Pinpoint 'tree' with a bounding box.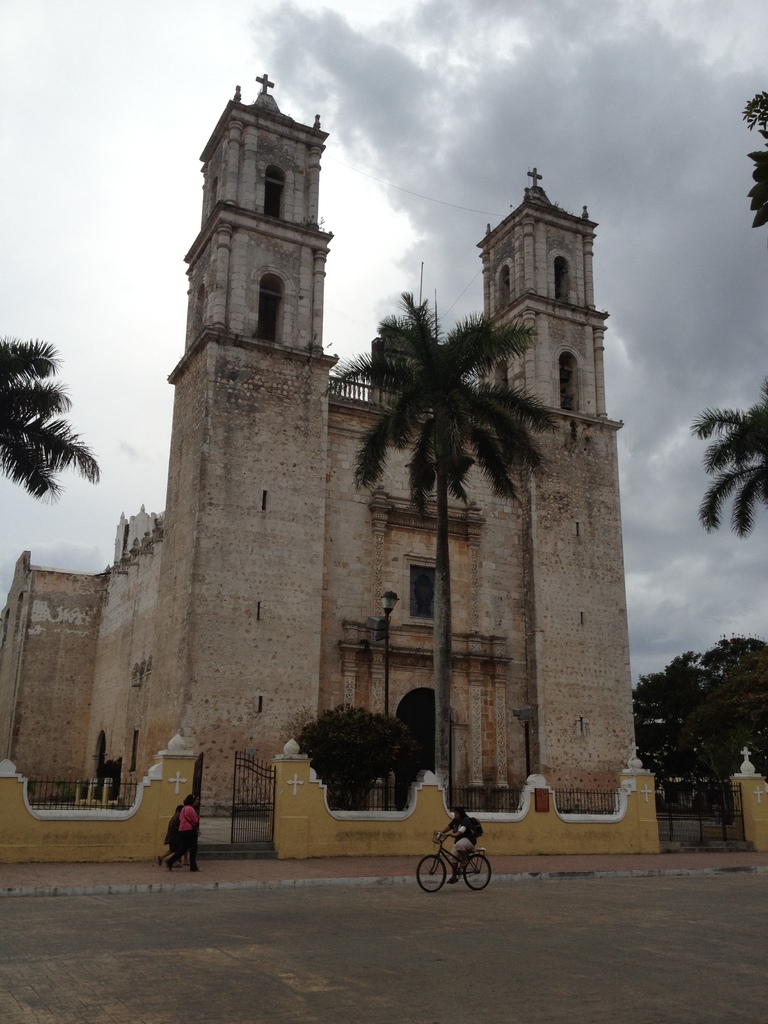
(324,291,560,805).
